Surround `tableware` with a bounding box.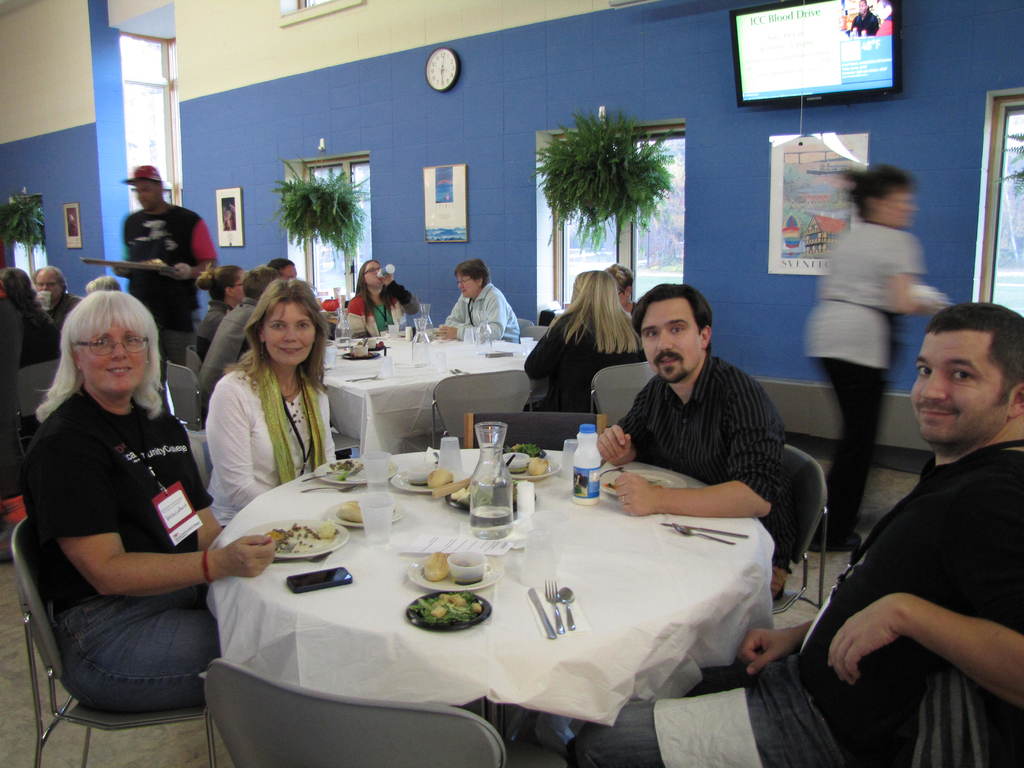
l=418, t=305, r=431, b=332.
